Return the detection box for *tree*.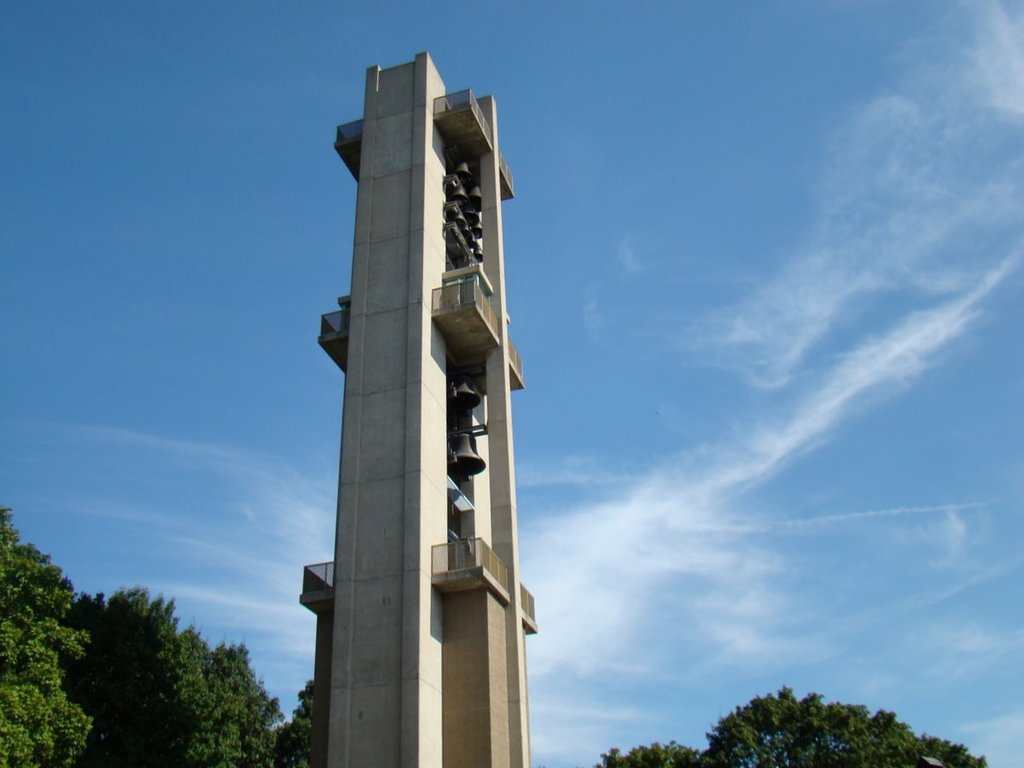
61/586/283/767.
